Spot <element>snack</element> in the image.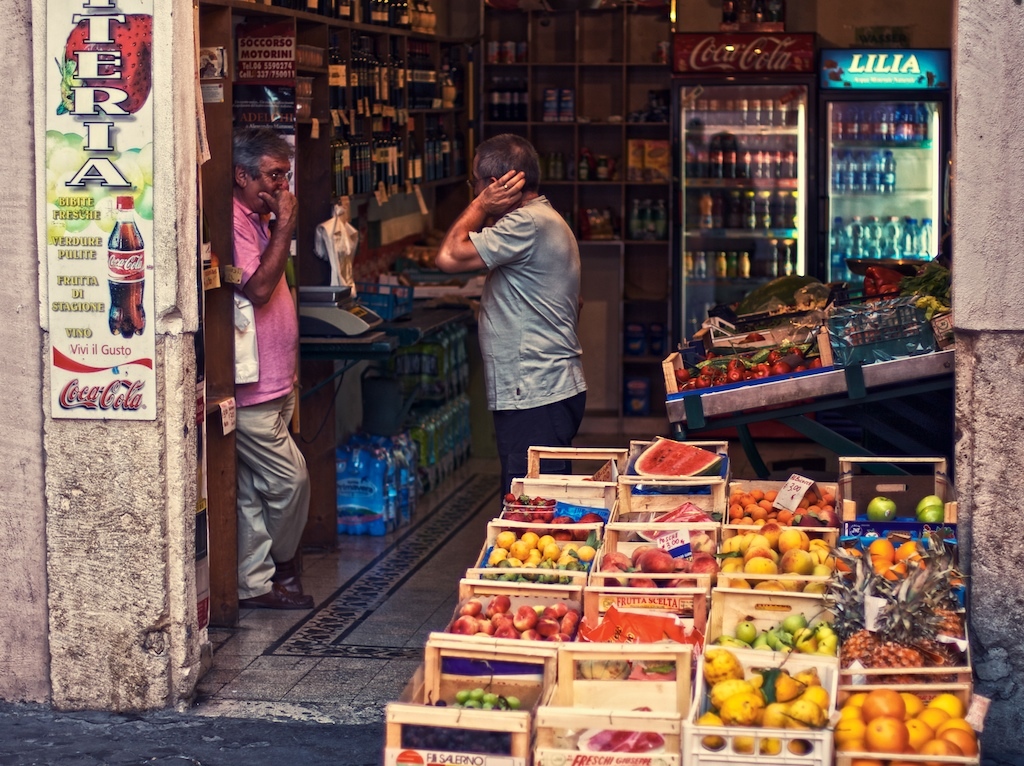
<element>snack</element> found at bbox=[729, 487, 840, 518].
